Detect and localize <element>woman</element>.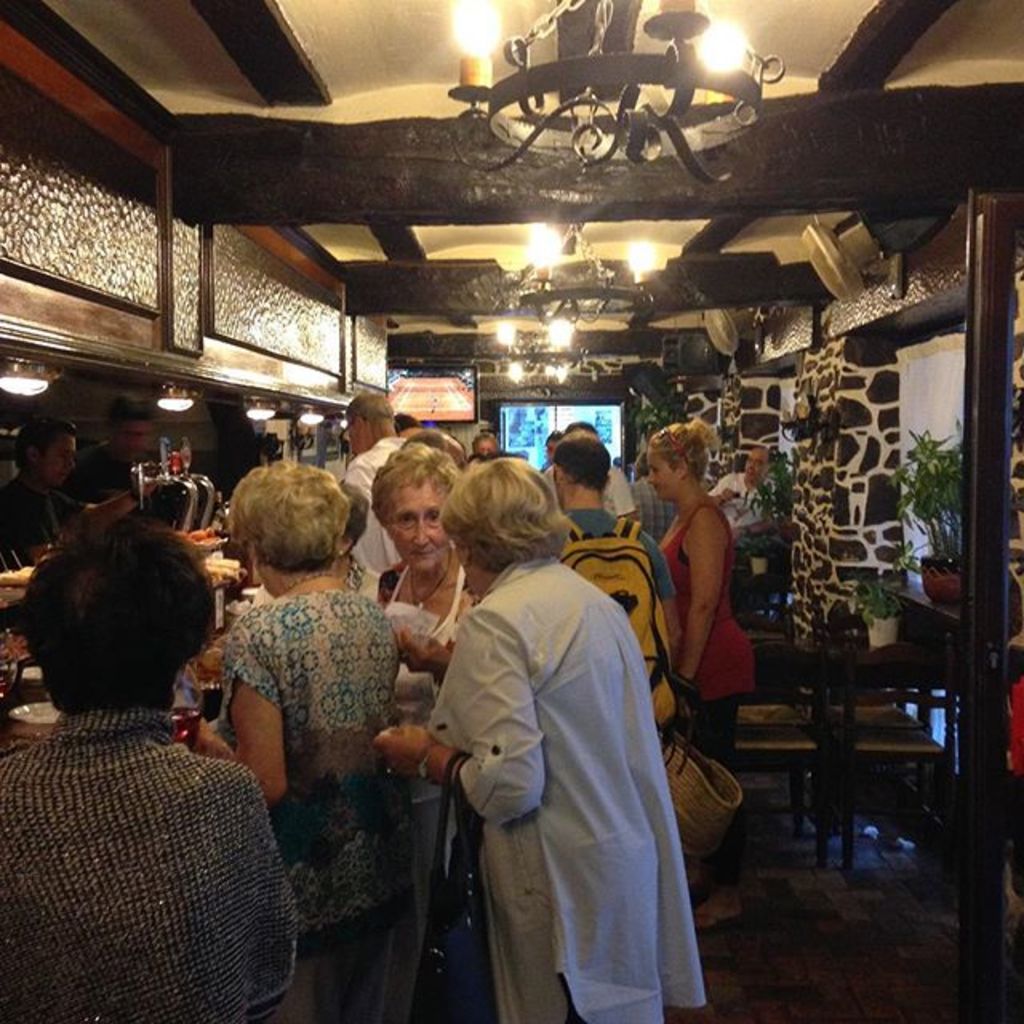
Localized at Rect(179, 451, 414, 1022).
